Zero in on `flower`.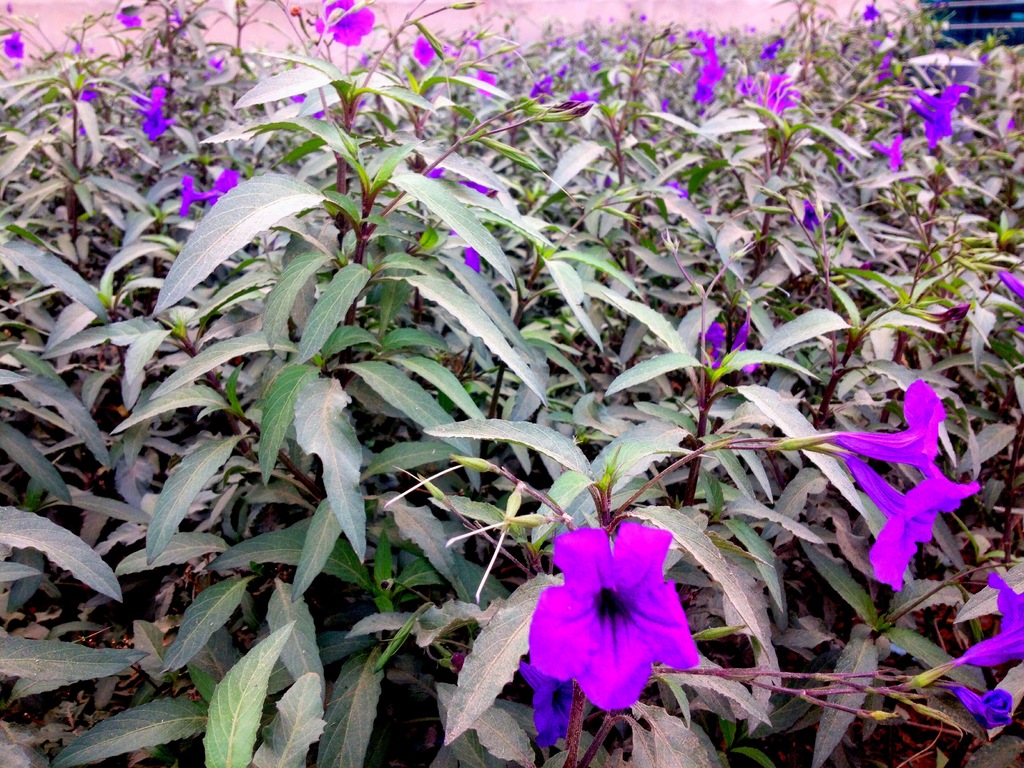
Zeroed in: x1=1, y1=36, x2=24, y2=60.
